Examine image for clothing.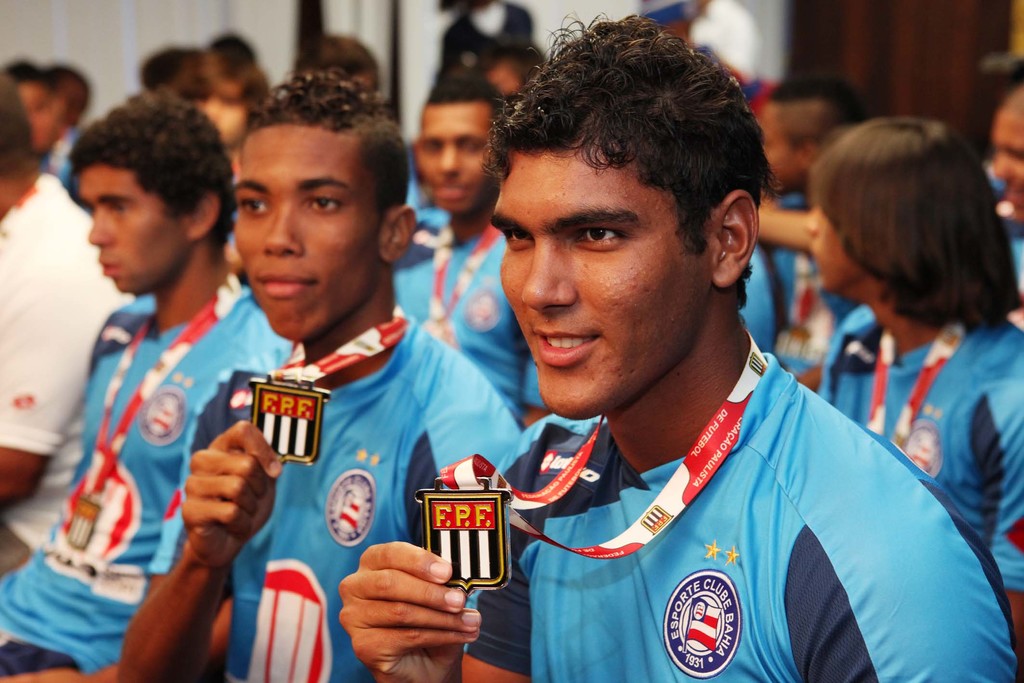
Examination result: x1=0, y1=171, x2=136, y2=464.
